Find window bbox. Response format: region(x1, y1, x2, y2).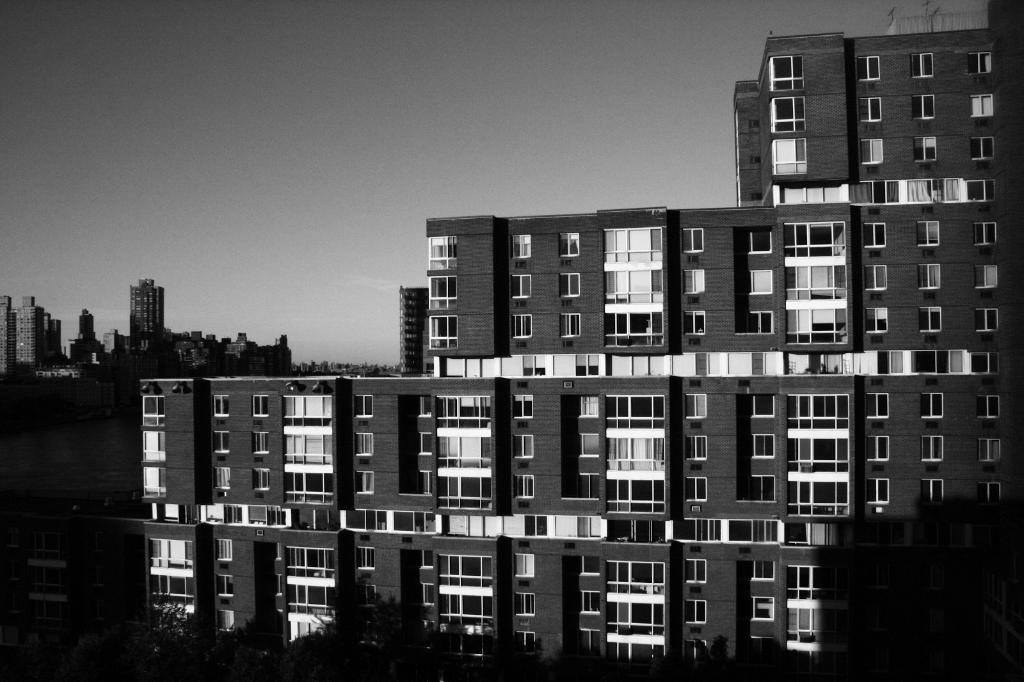
region(282, 434, 333, 464).
